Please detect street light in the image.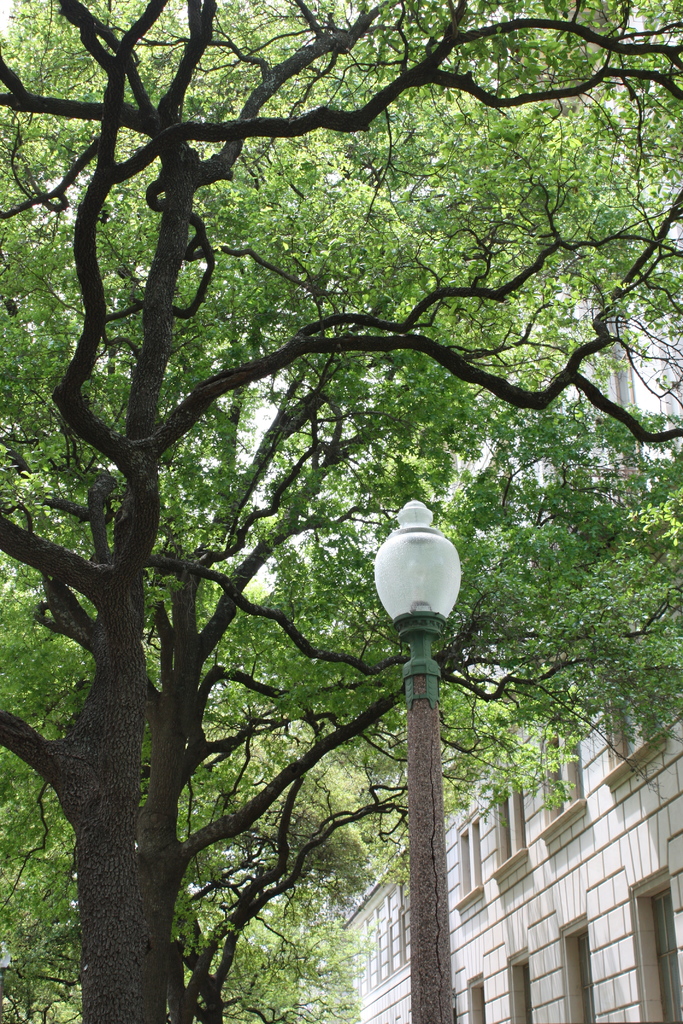
BBox(370, 490, 458, 1021).
